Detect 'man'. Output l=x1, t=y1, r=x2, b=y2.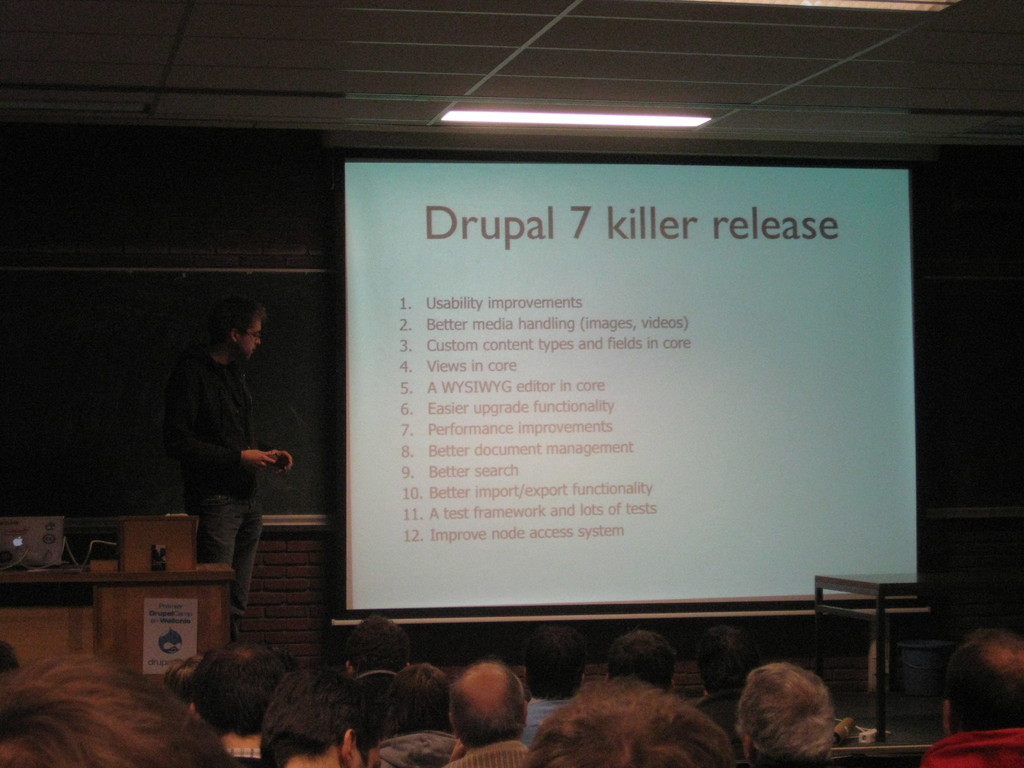
l=172, t=294, r=296, b=644.
